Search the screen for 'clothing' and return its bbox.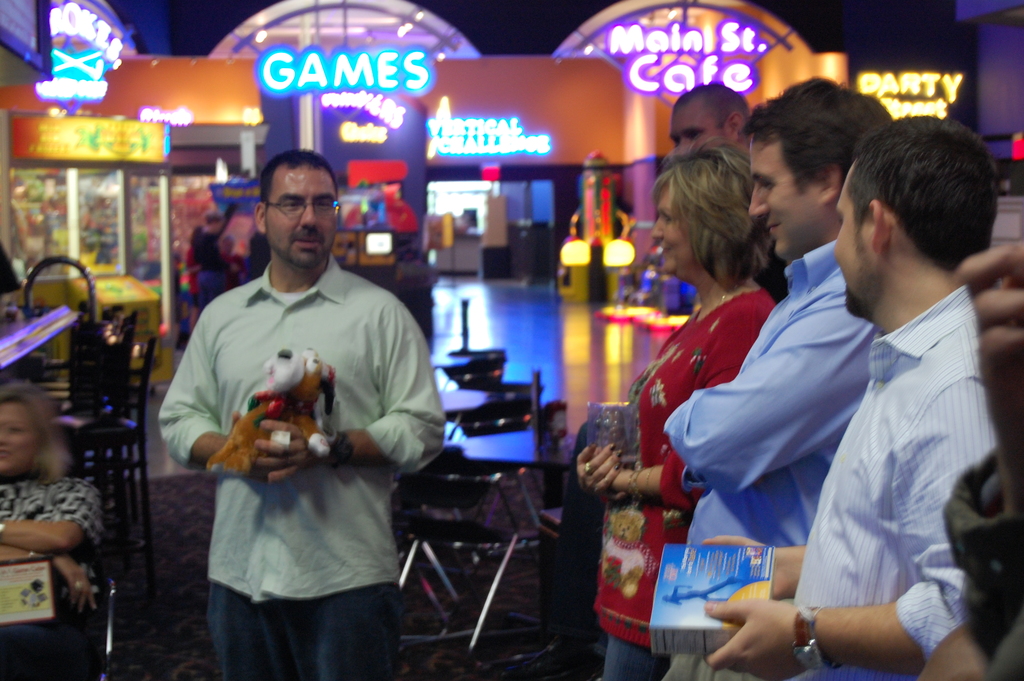
Found: bbox(0, 470, 112, 680).
